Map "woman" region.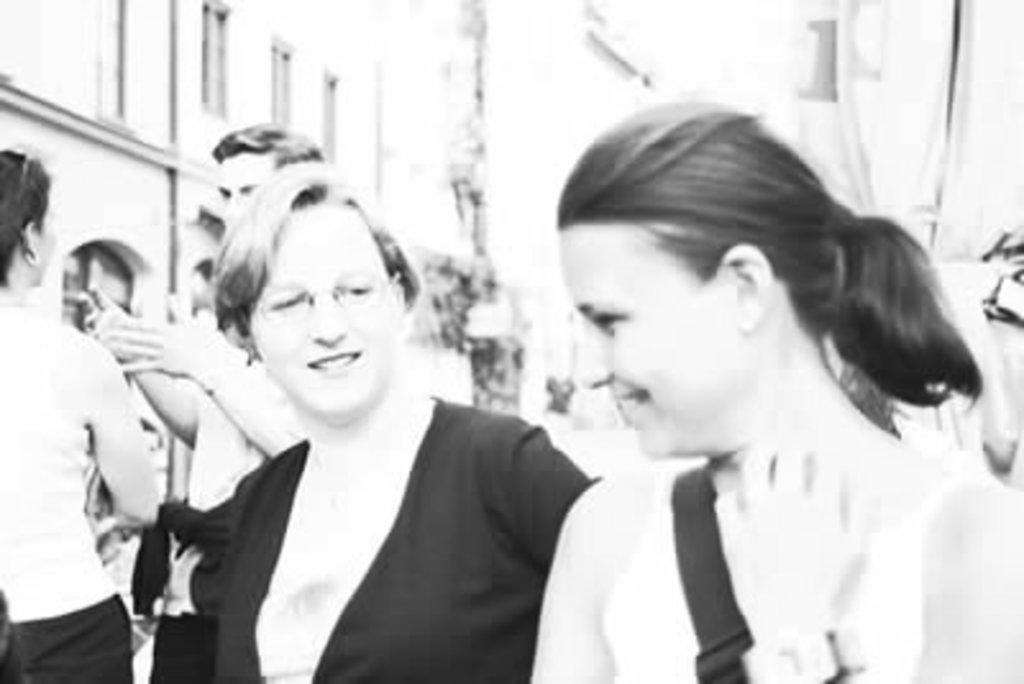
Mapped to region(110, 146, 591, 683).
